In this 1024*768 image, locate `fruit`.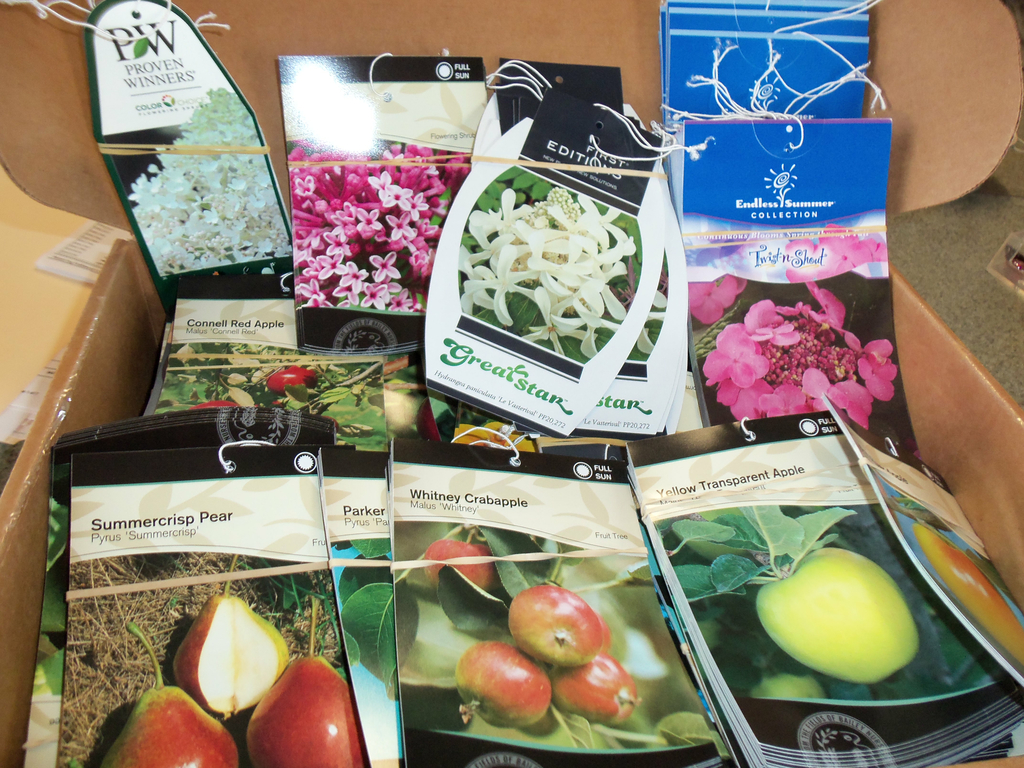
Bounding box: bbox(754, 547, 918, 684).
